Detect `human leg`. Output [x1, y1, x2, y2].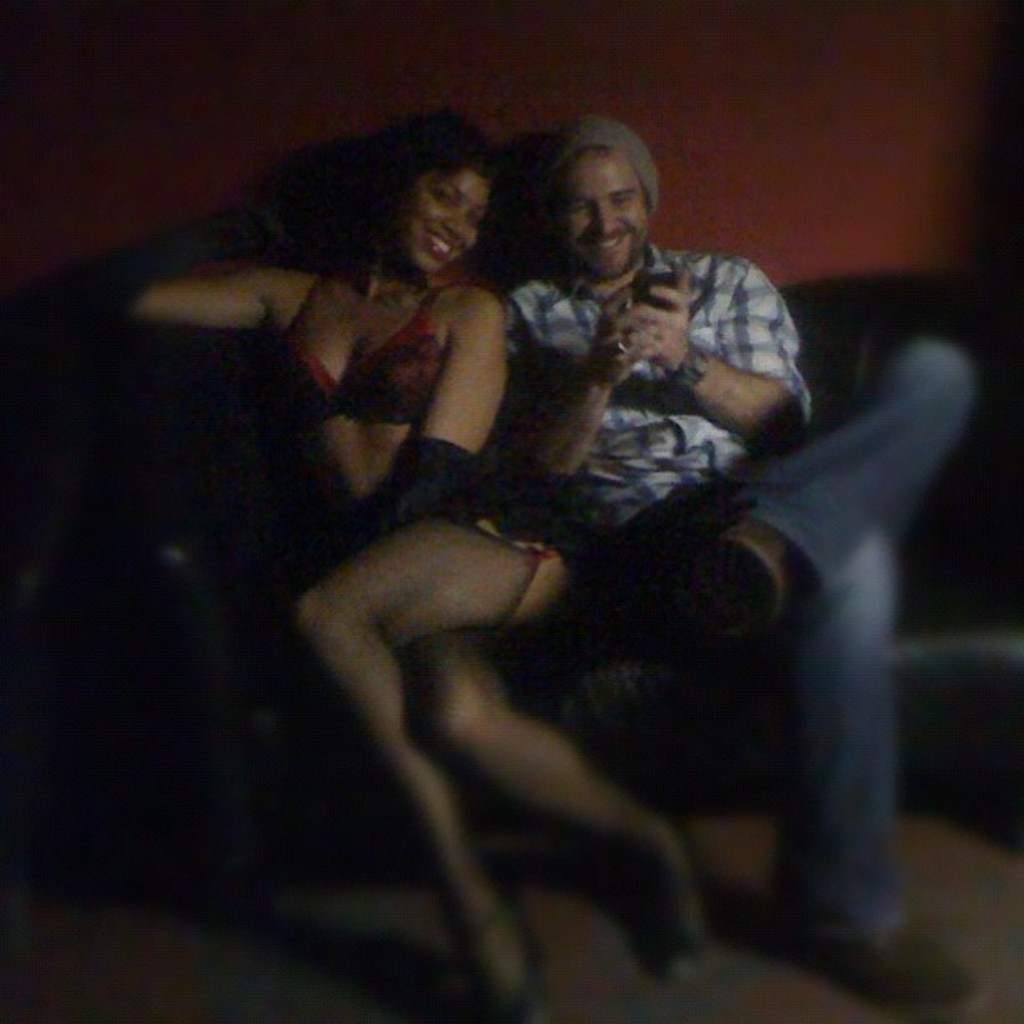
[771, 524, 944, 982].
